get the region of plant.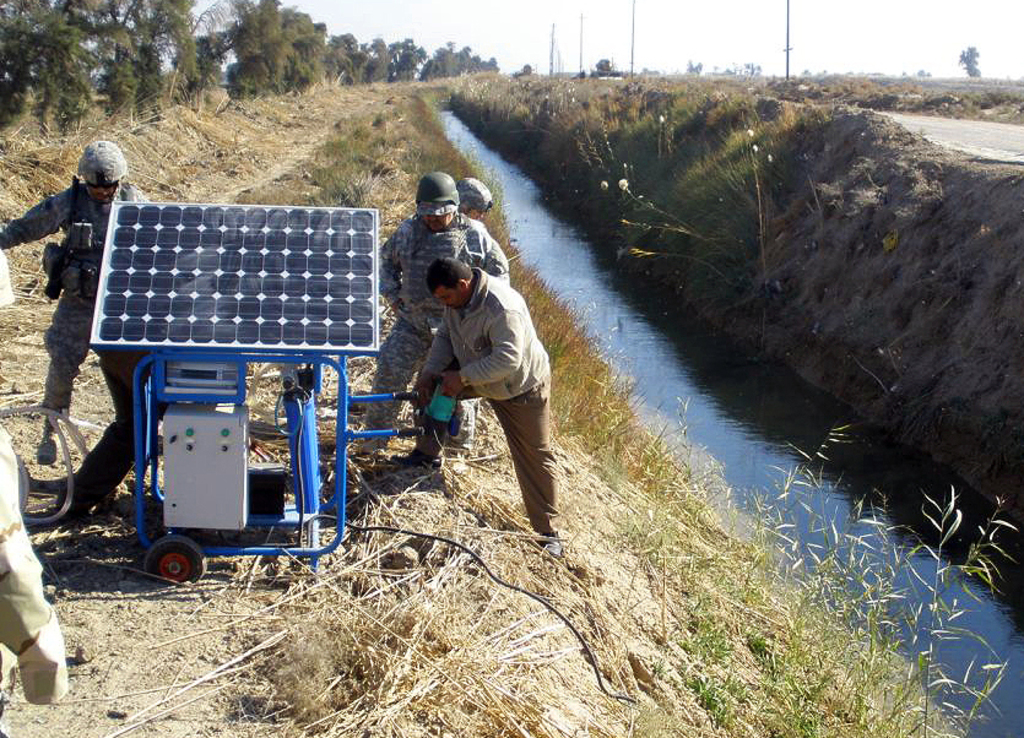
BBox(629, 93, 829, 295).
